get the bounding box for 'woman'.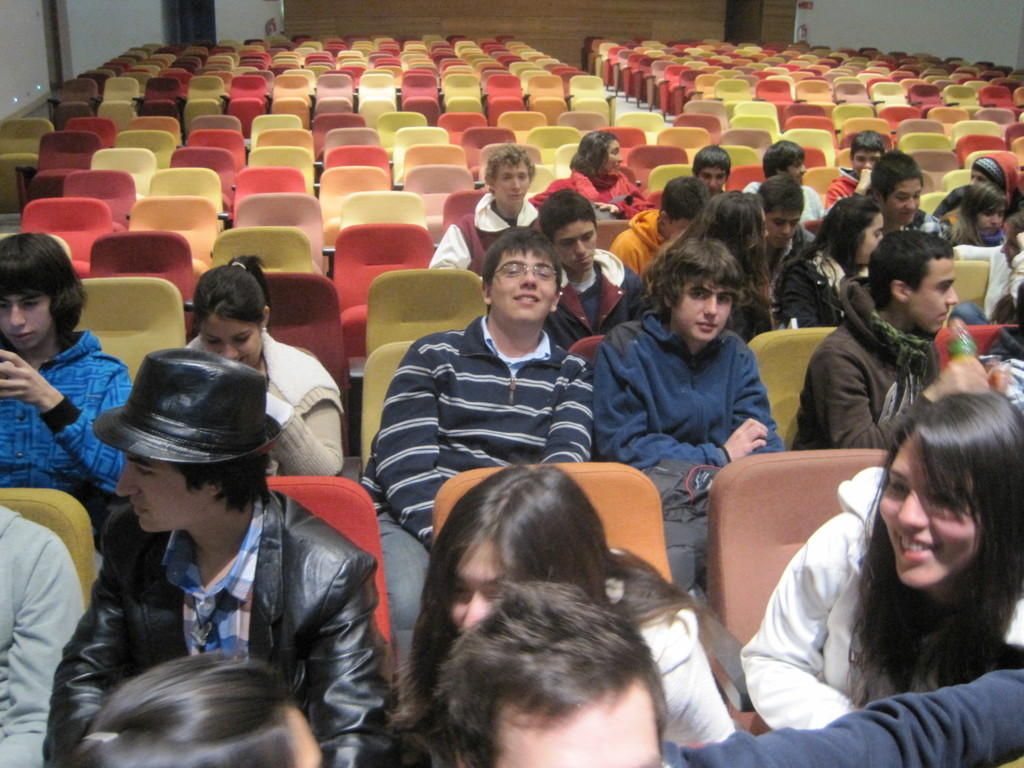
detection(940, 181, 1012, 243).
